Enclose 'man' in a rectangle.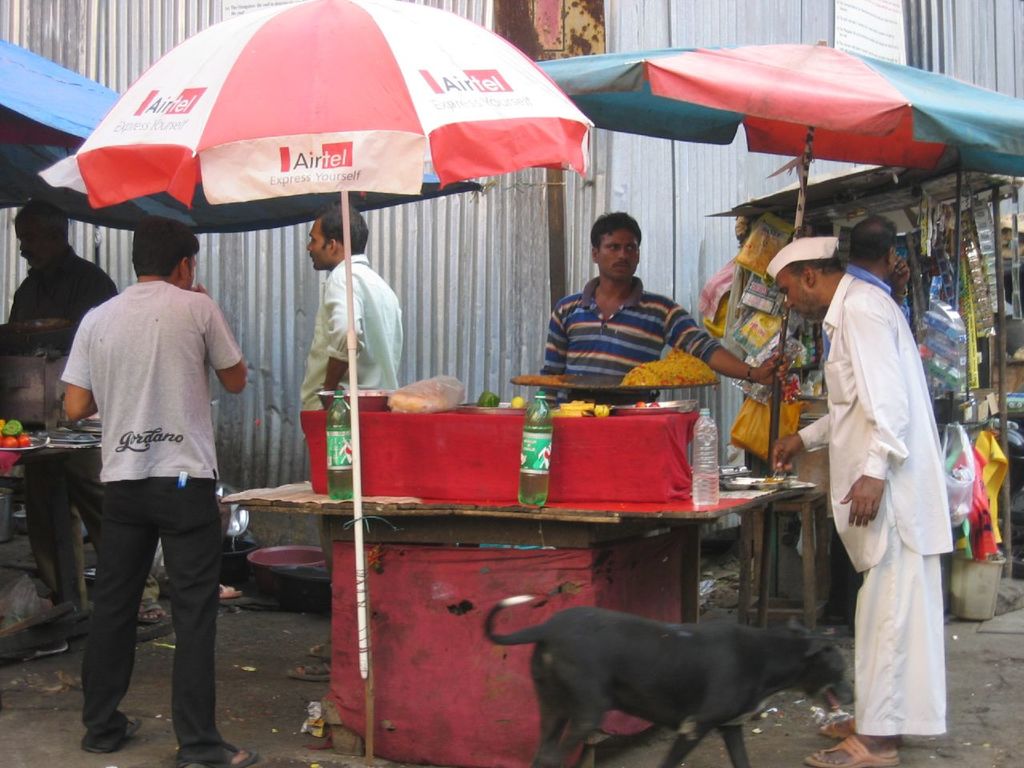
select_region(54, 213, 256, 767).
